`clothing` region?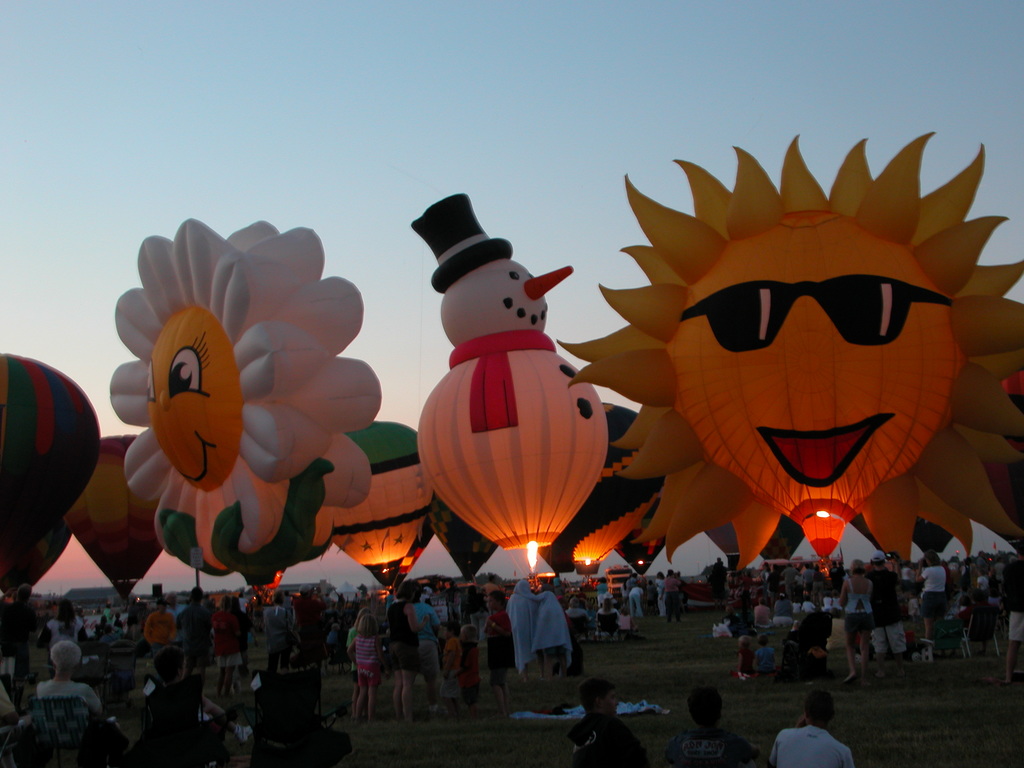
919,566,948,621
